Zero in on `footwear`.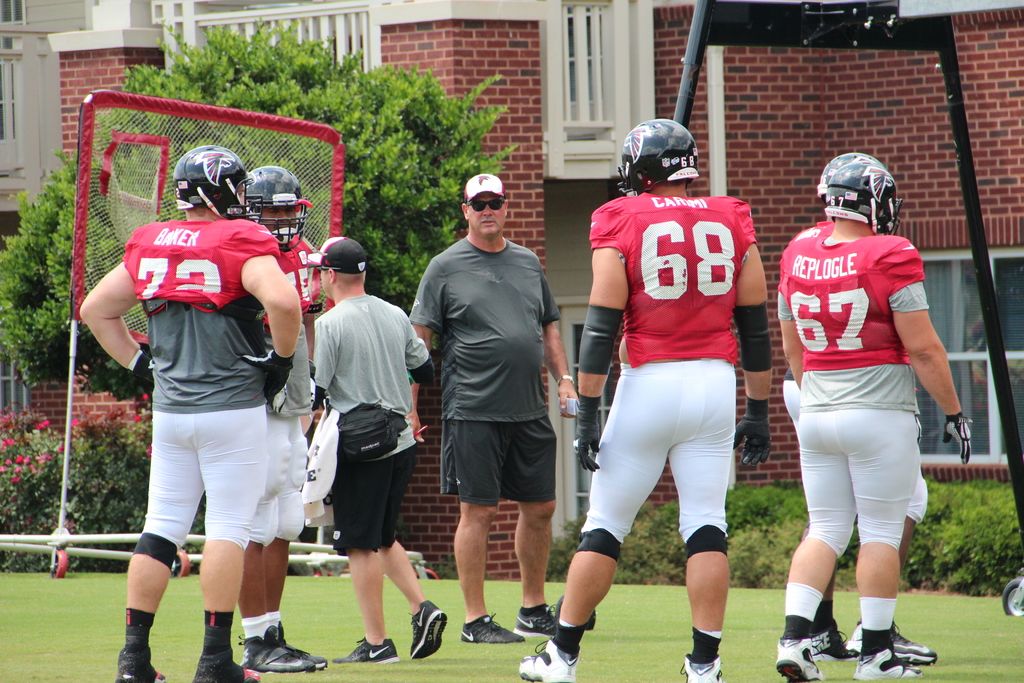
Zeroed in: BBox(895, 626, 936, 662).
